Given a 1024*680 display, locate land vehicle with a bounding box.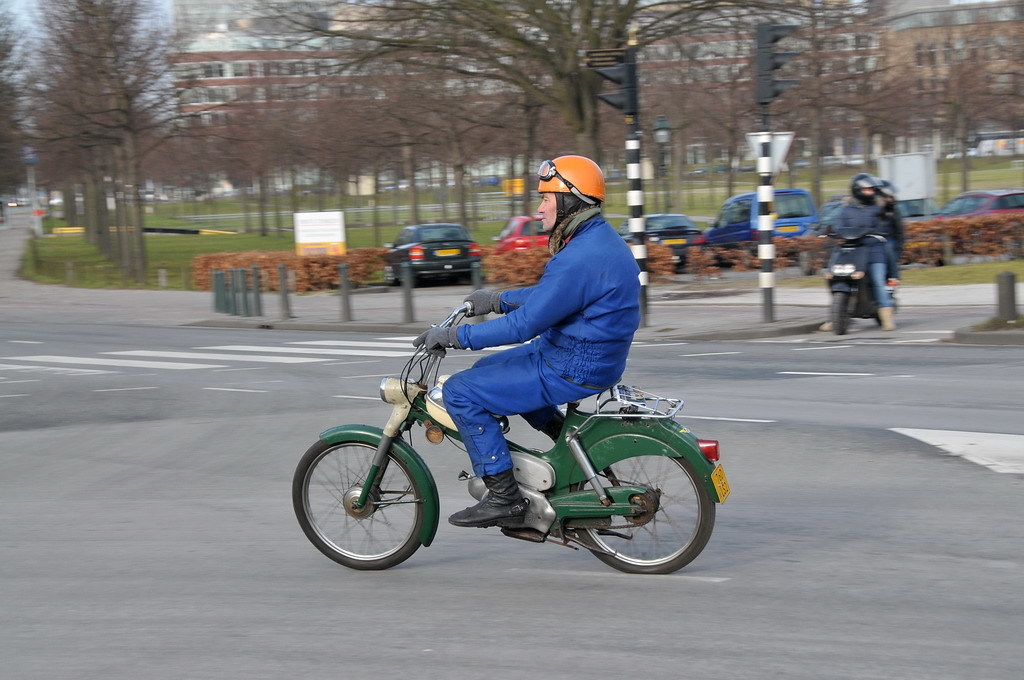
Located: (706, 188, 818, 253).
